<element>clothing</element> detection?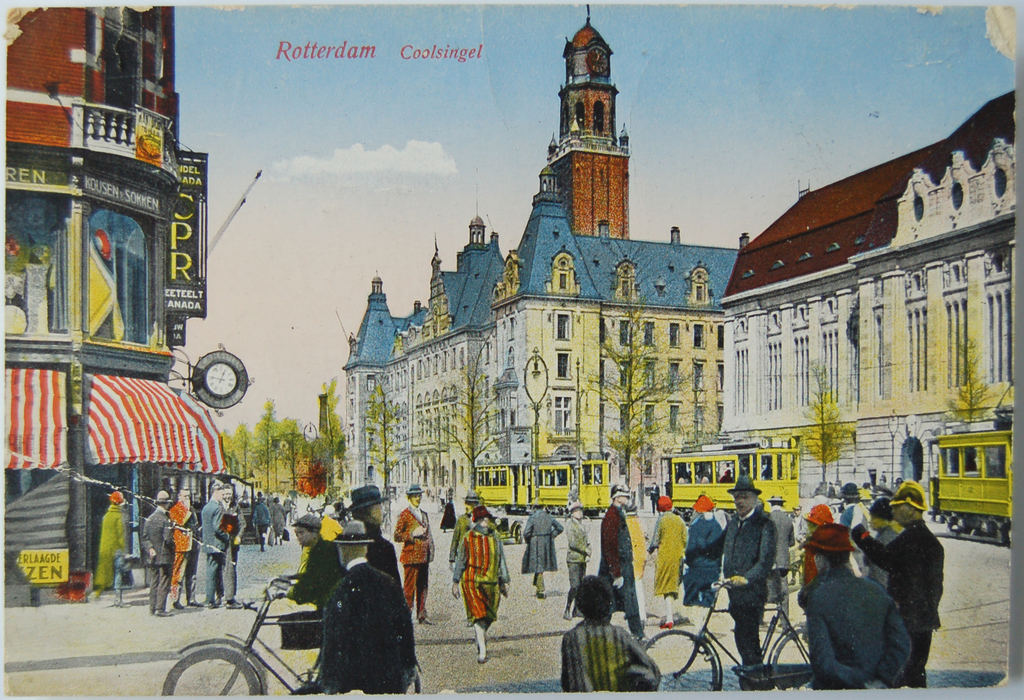
bbox(522, 514, 564, 576)
